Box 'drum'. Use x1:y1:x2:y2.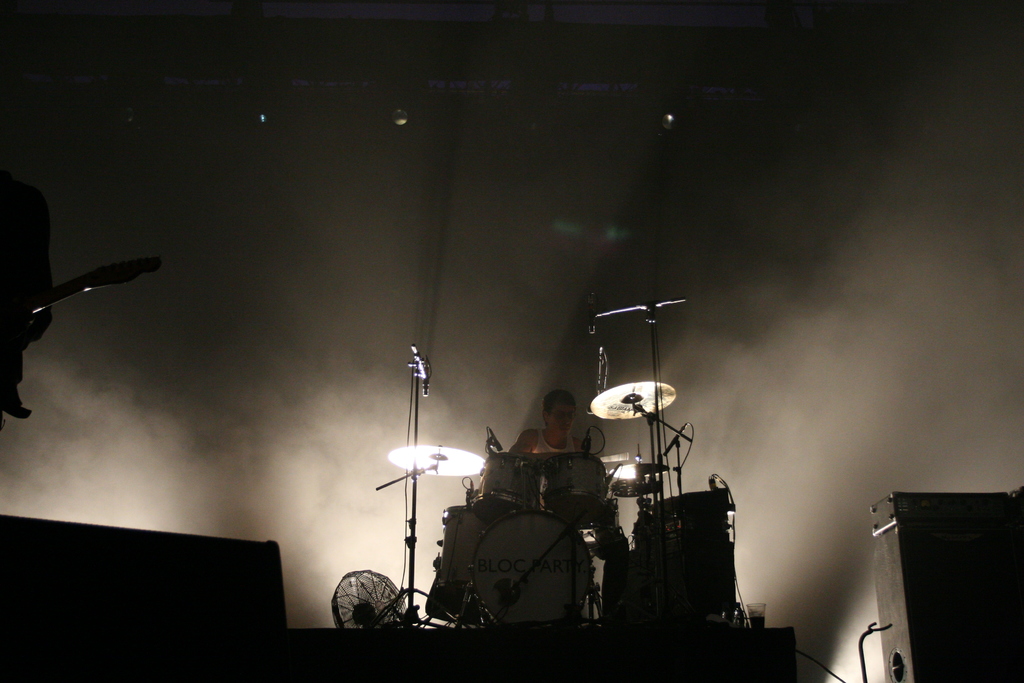
468:507:596:624.
